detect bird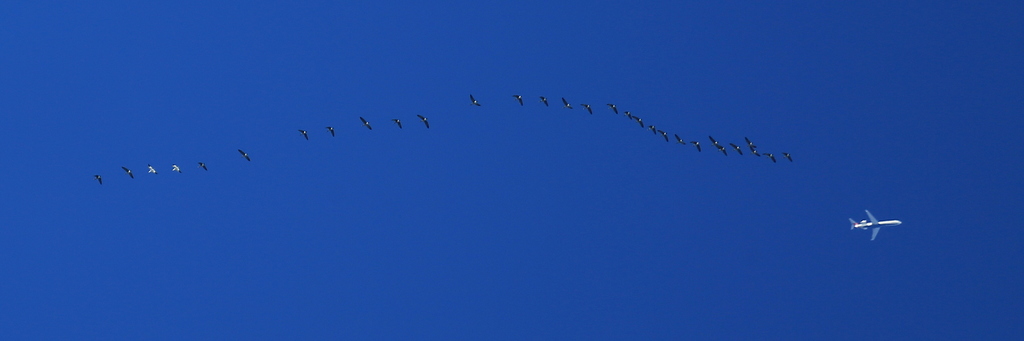
<box>748,149,760,154</box>
